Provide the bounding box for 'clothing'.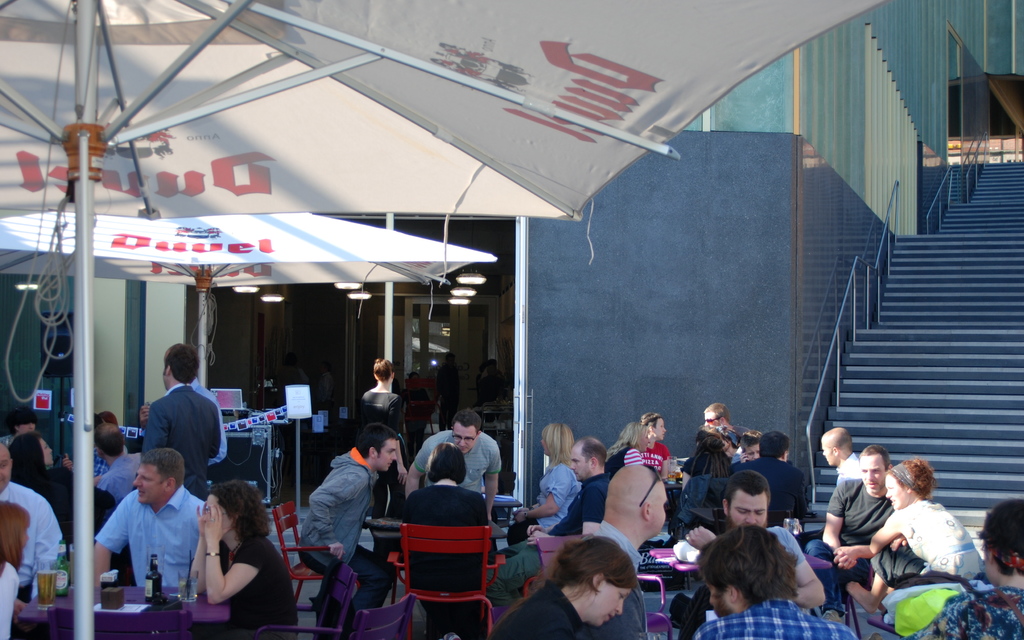
region(836, 453, 868, 473).
